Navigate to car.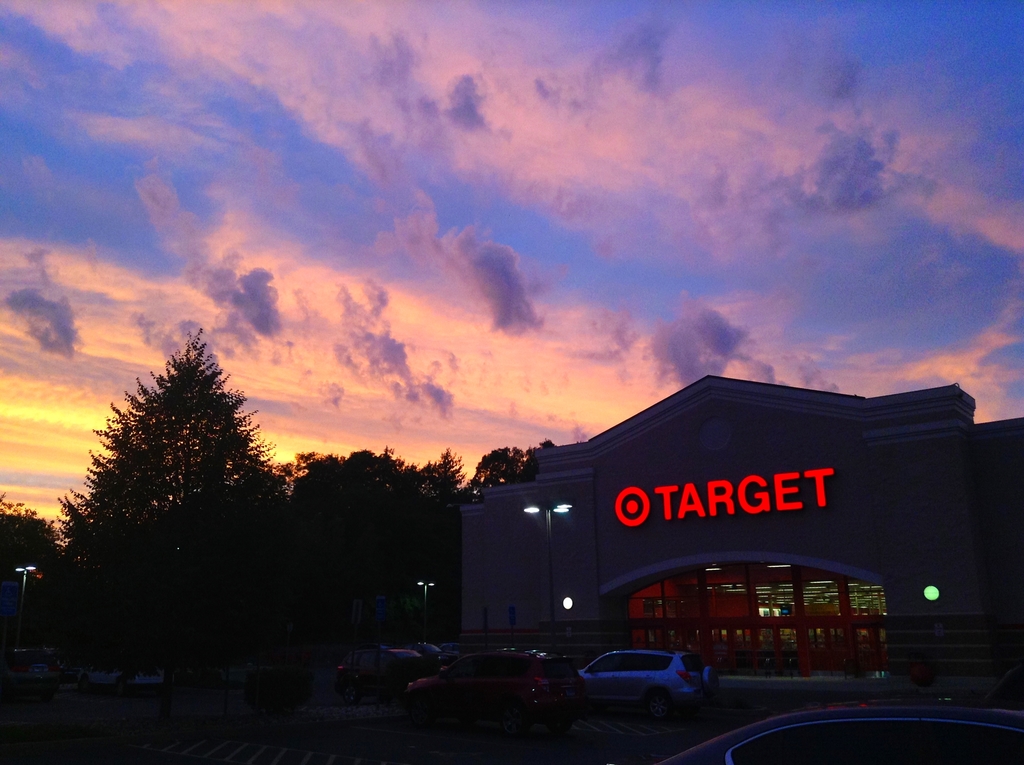
Navigation target: [656, 705, 1023, 764].
